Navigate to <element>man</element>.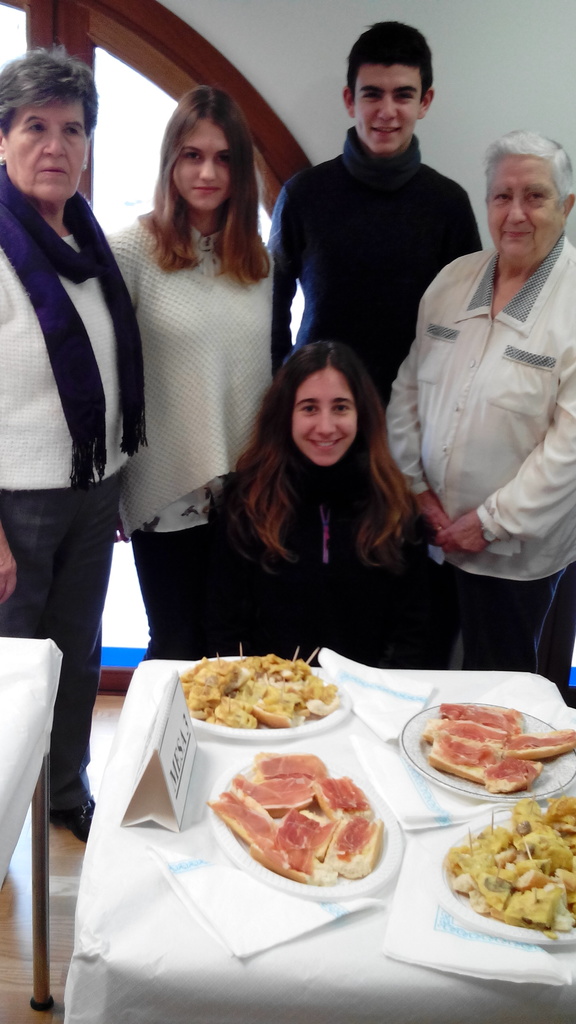
Navigation target: (x1=263, y1=16, x2=483, y2=686).
